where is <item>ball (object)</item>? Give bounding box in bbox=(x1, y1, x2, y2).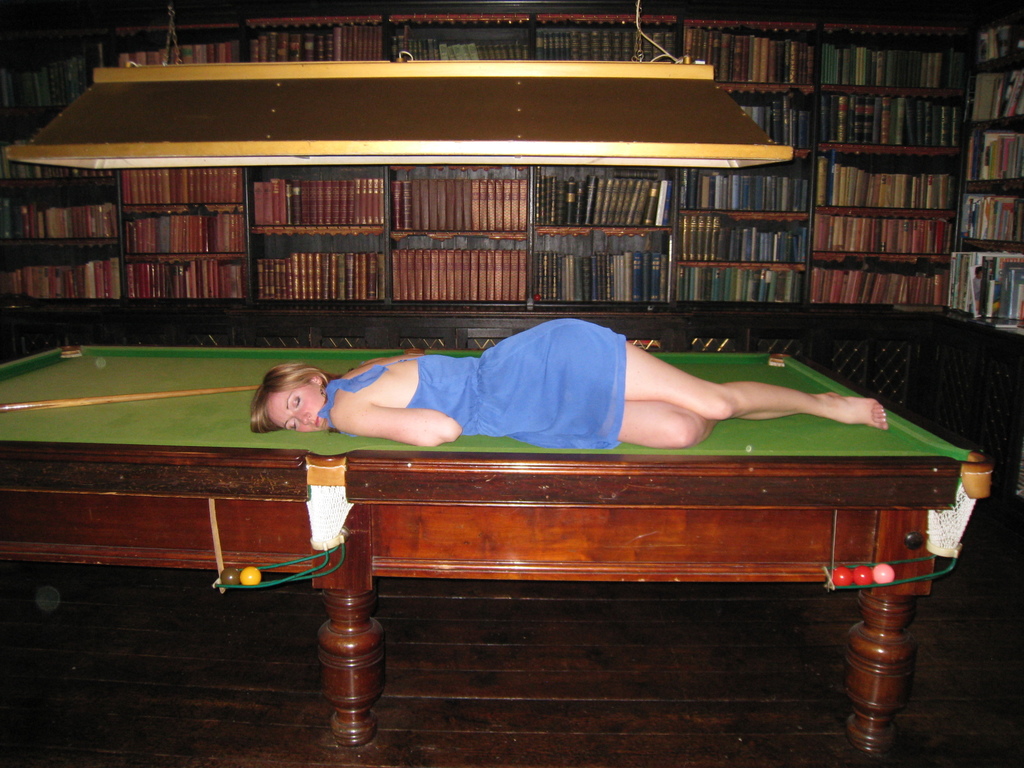
bbox=(876, 563, 893, 584).
